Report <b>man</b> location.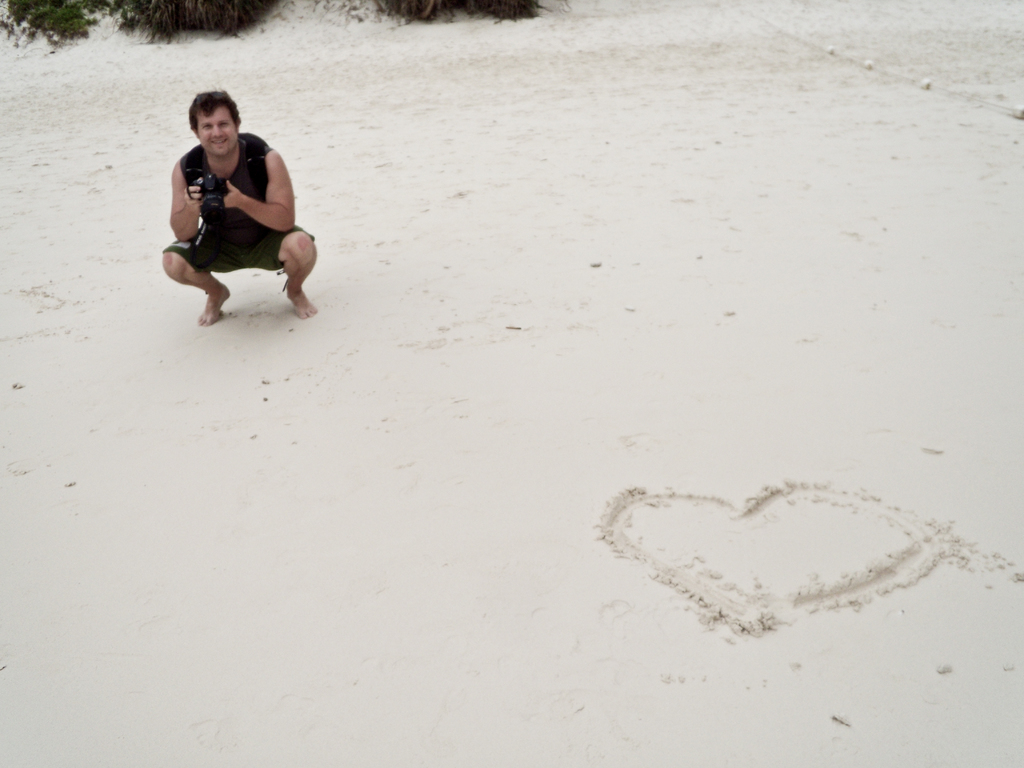
Report: 169:89:322:323.
